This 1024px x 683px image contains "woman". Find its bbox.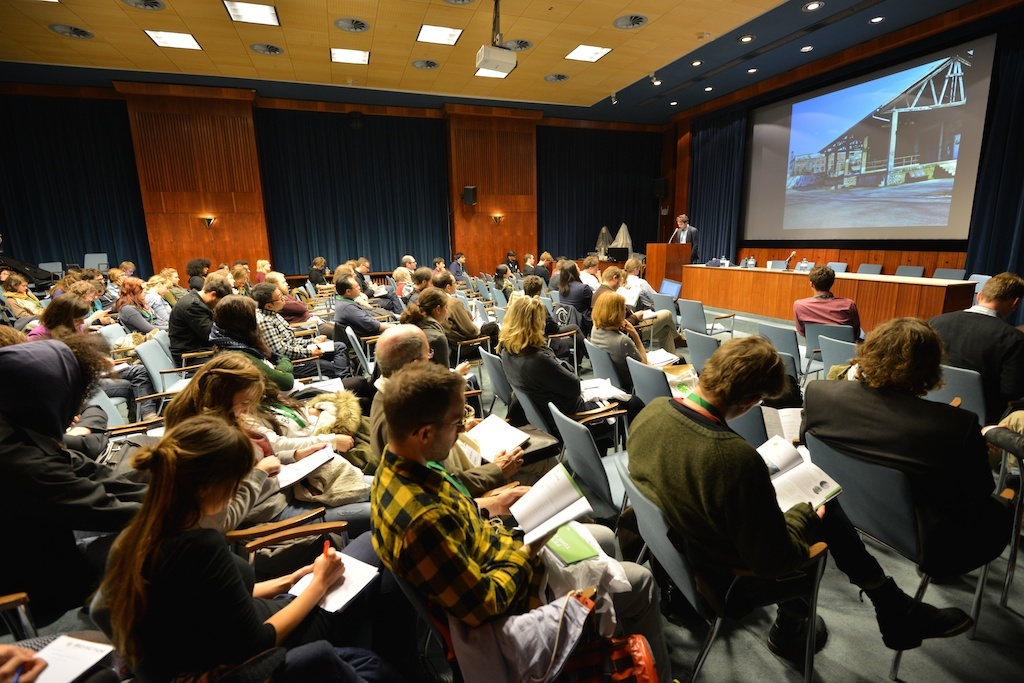
493:295:618:456.
